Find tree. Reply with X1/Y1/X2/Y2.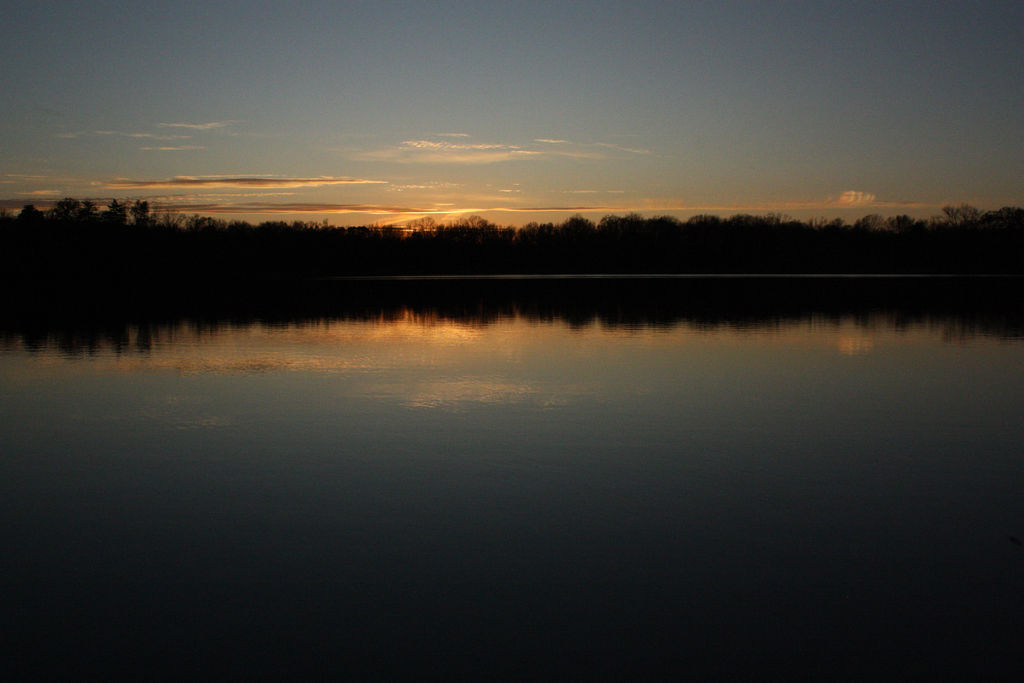
1/193/42/229.
